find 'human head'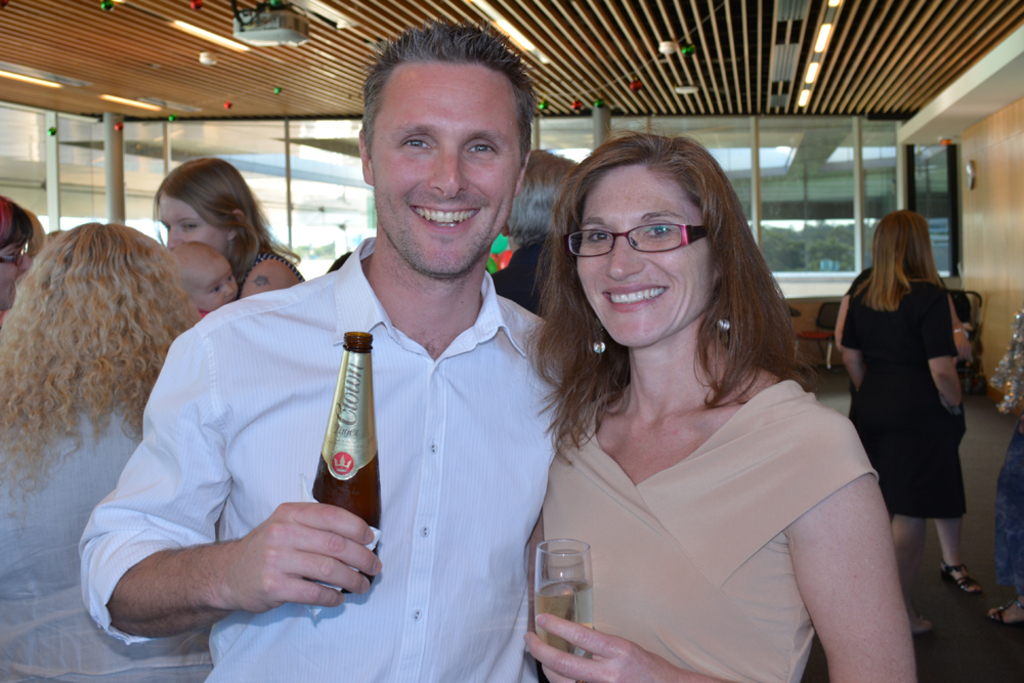
x1=162, y1=234, x2=238, y2=310
